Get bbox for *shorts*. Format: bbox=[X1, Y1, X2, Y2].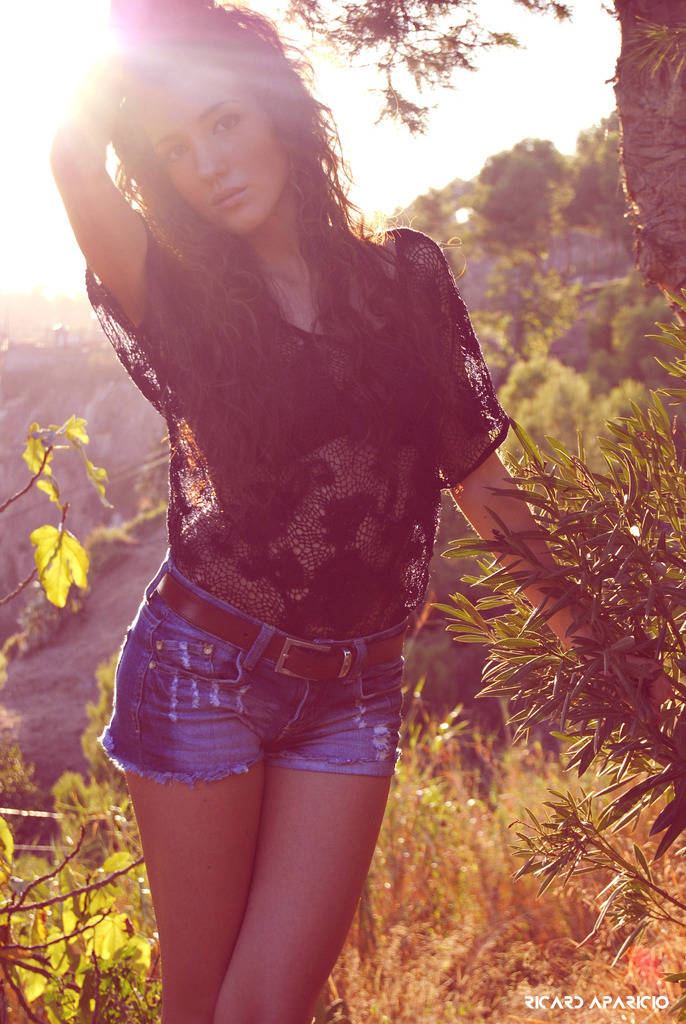
bbox=[117, 588, 445, 812].
